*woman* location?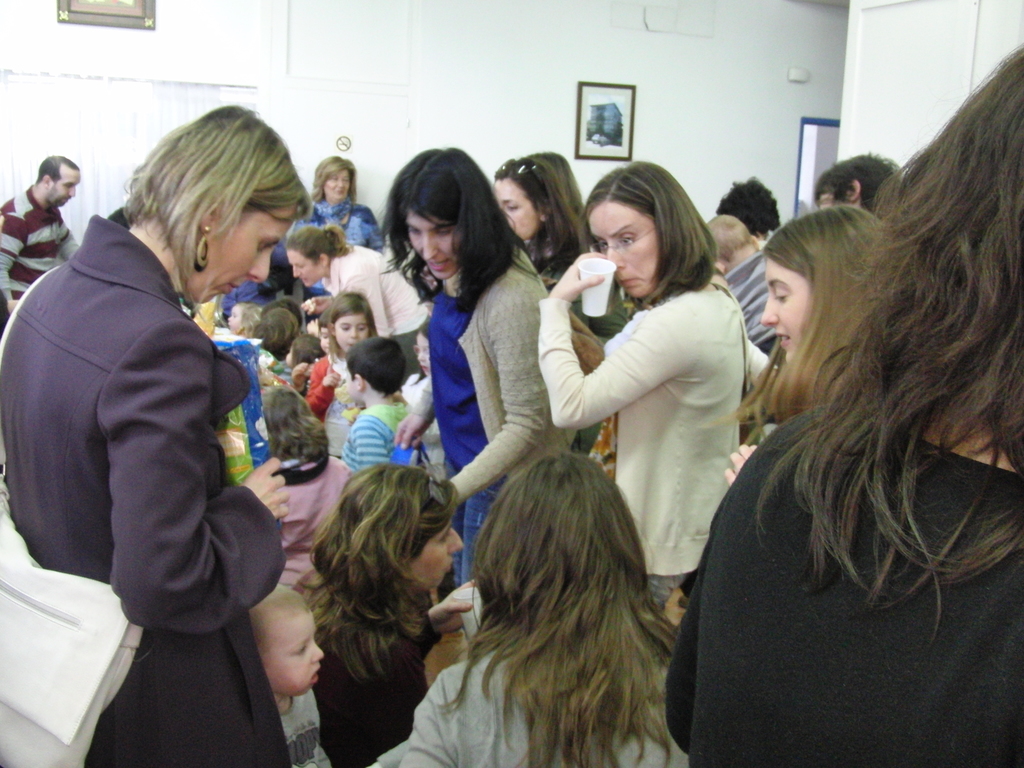
256 383 353 589
